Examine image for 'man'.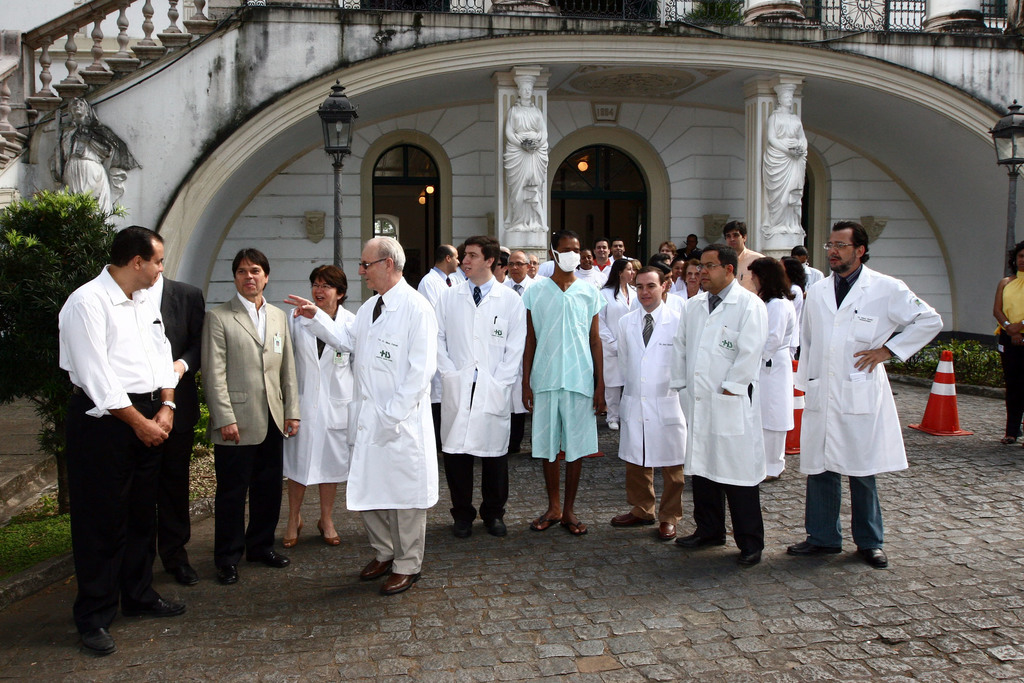
Examination result: bbox(676, 244, 767, 567).
